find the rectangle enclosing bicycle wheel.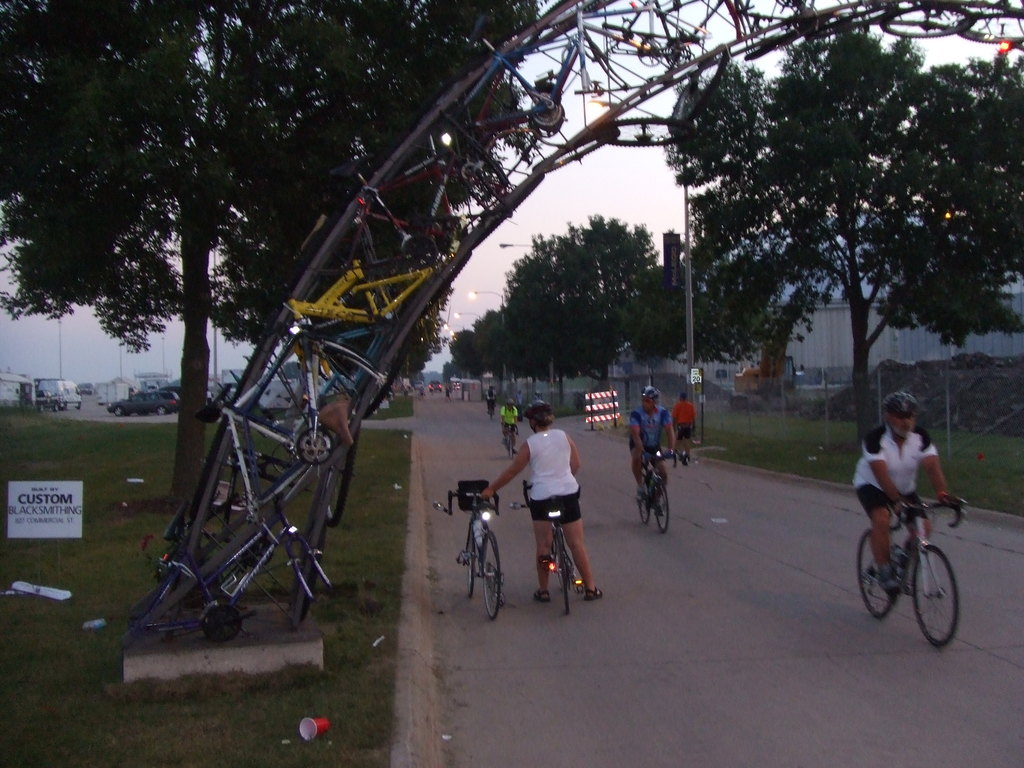
[left=879, top=3, right=979, bottom=38].
